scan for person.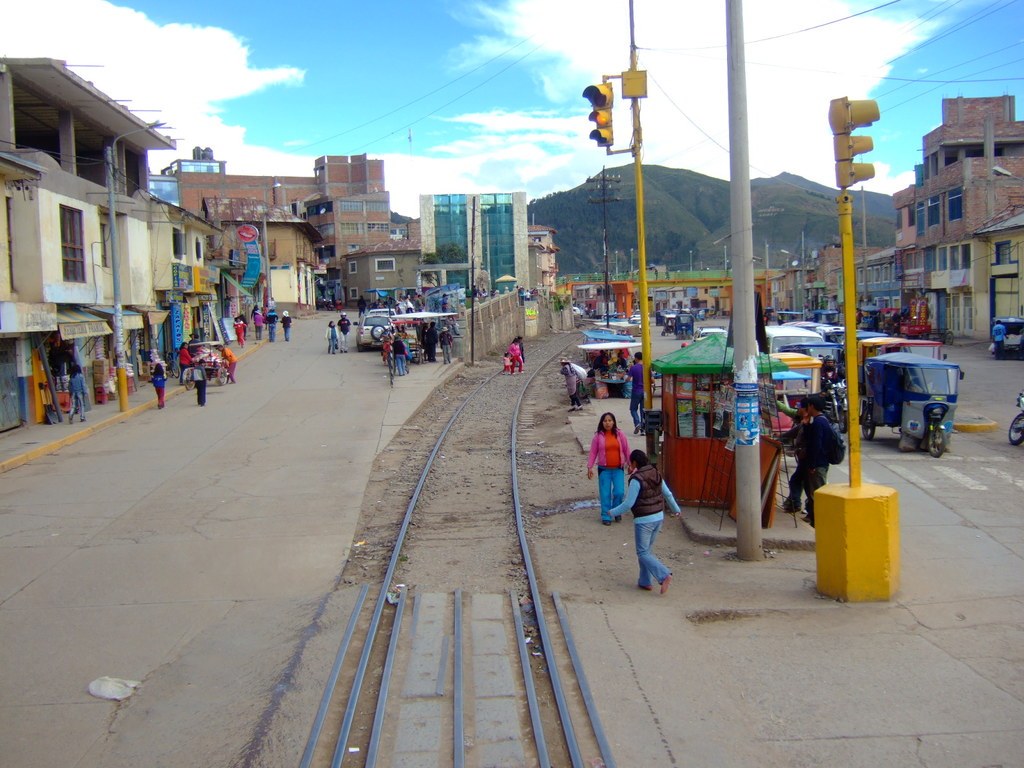
Scan result: bbox(232, 316, 248, 342).
